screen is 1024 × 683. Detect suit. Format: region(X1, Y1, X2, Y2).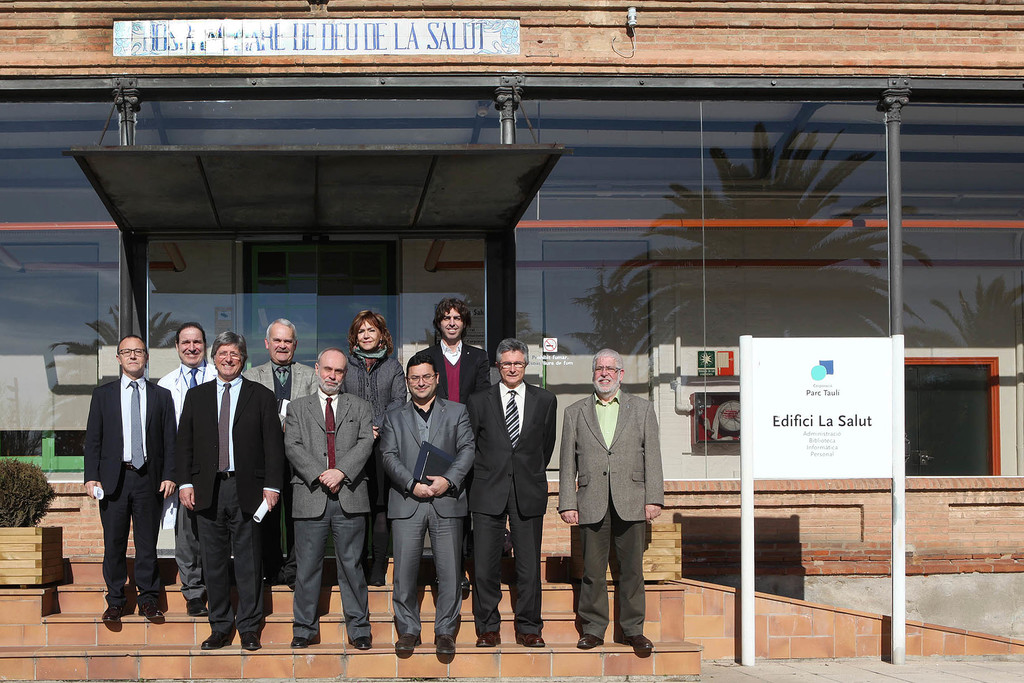
region(380, 397, 472, 639).
